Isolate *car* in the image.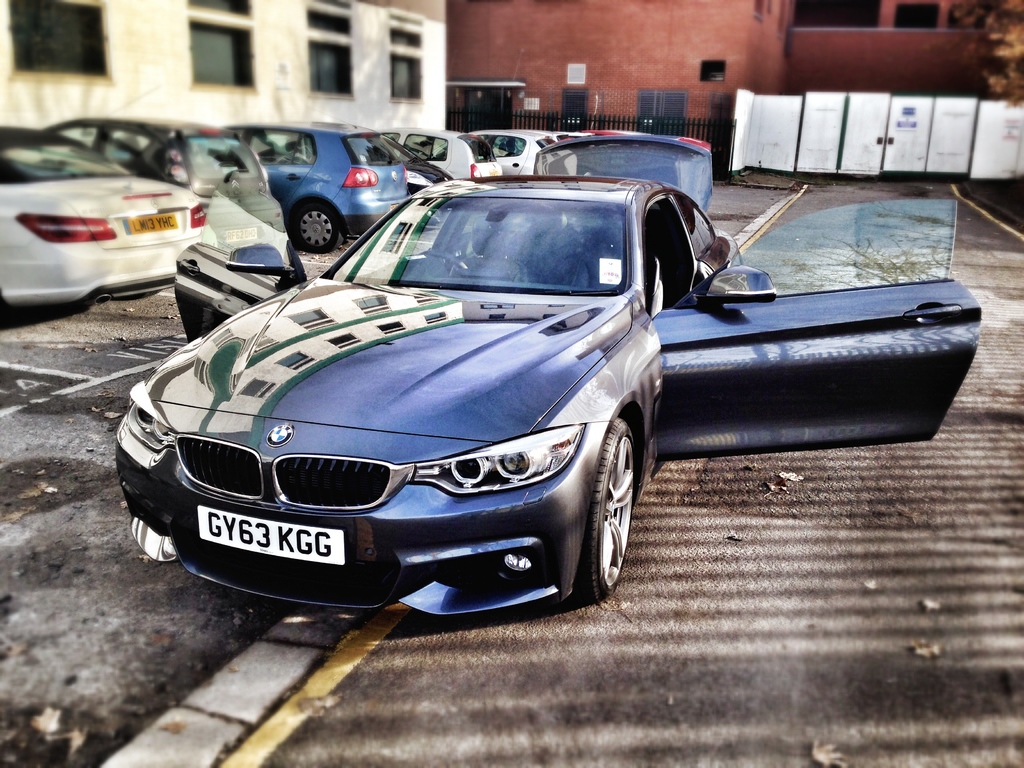
Isolated region: box=[463, 122, 548, 175].
